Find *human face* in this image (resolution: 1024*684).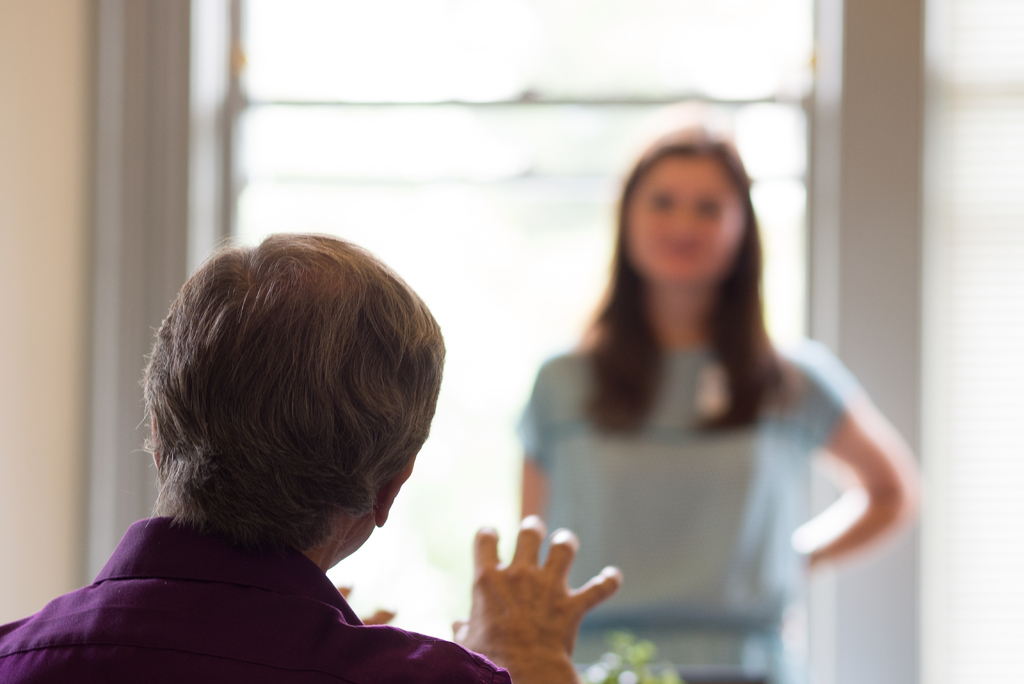
(621,154,748,286).
